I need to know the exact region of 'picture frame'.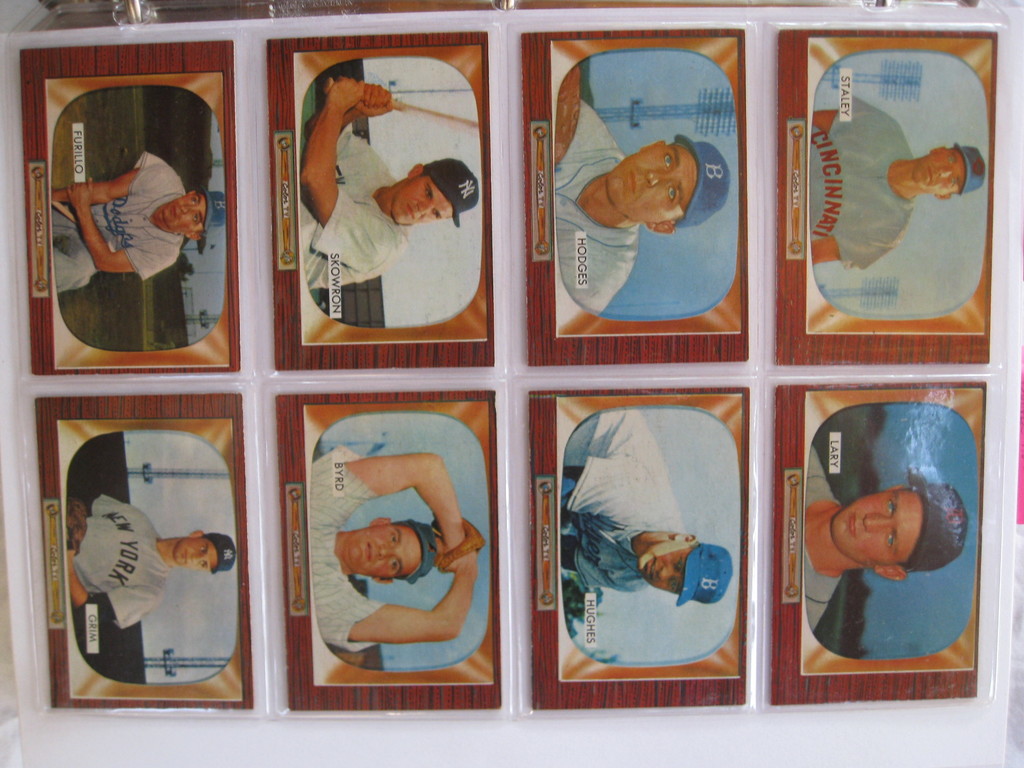
Region: (276,389,499,712).
